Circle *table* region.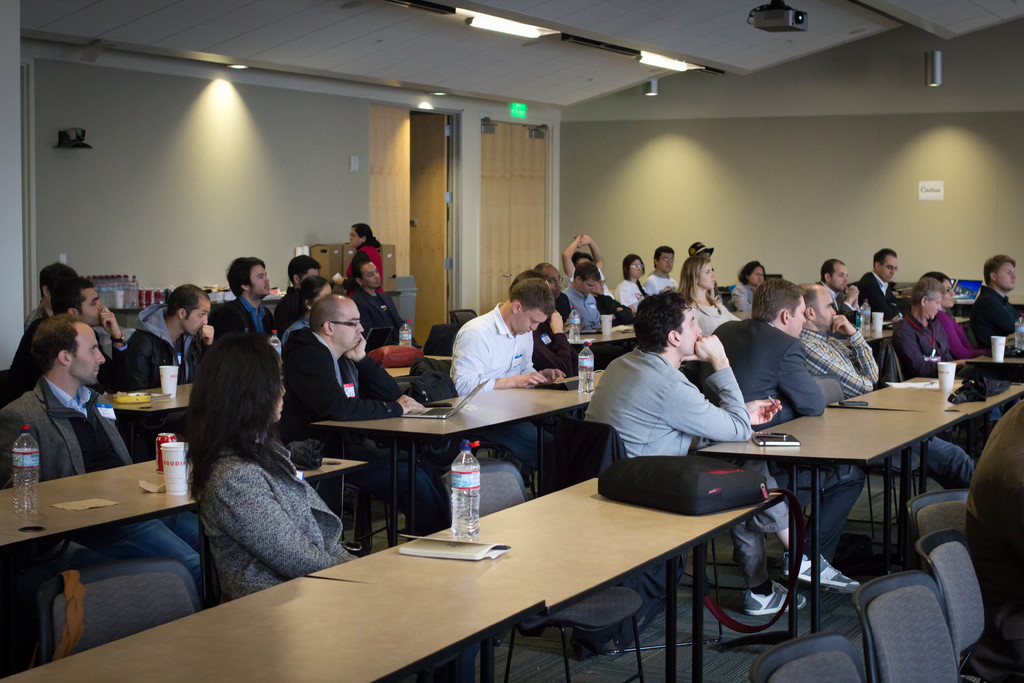
Region: l=960, t=316, r=1023, b=383.
